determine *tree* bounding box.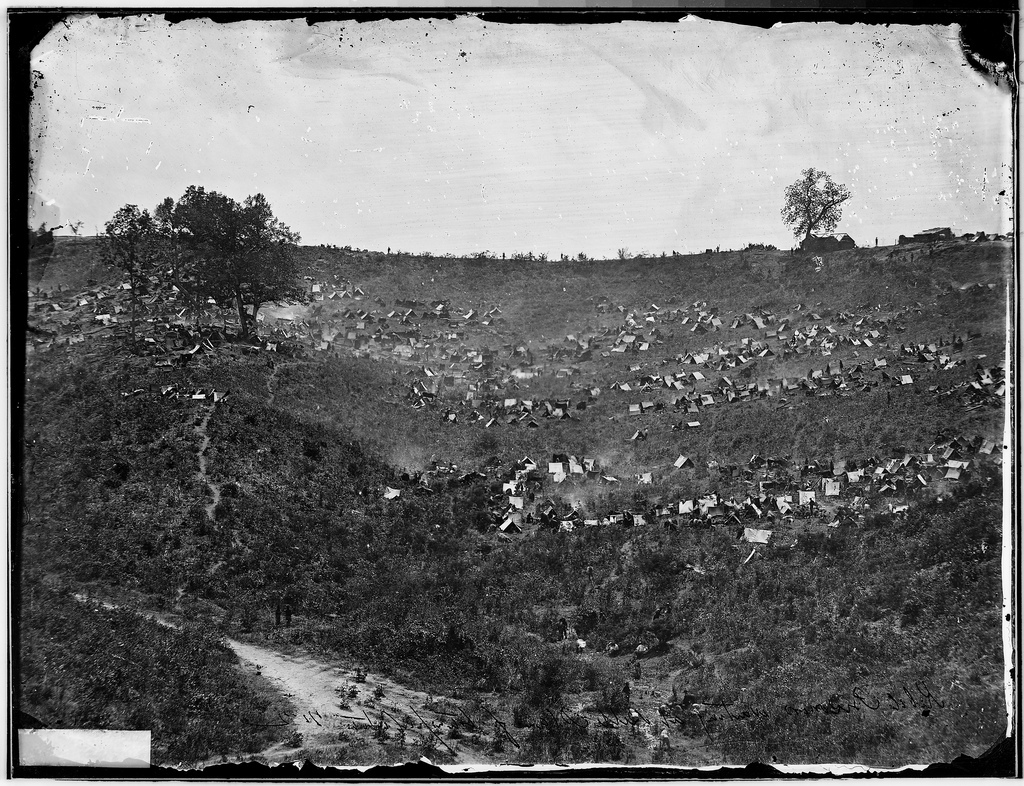
Determined: left=776, top=142, right=858, bottom=241.
